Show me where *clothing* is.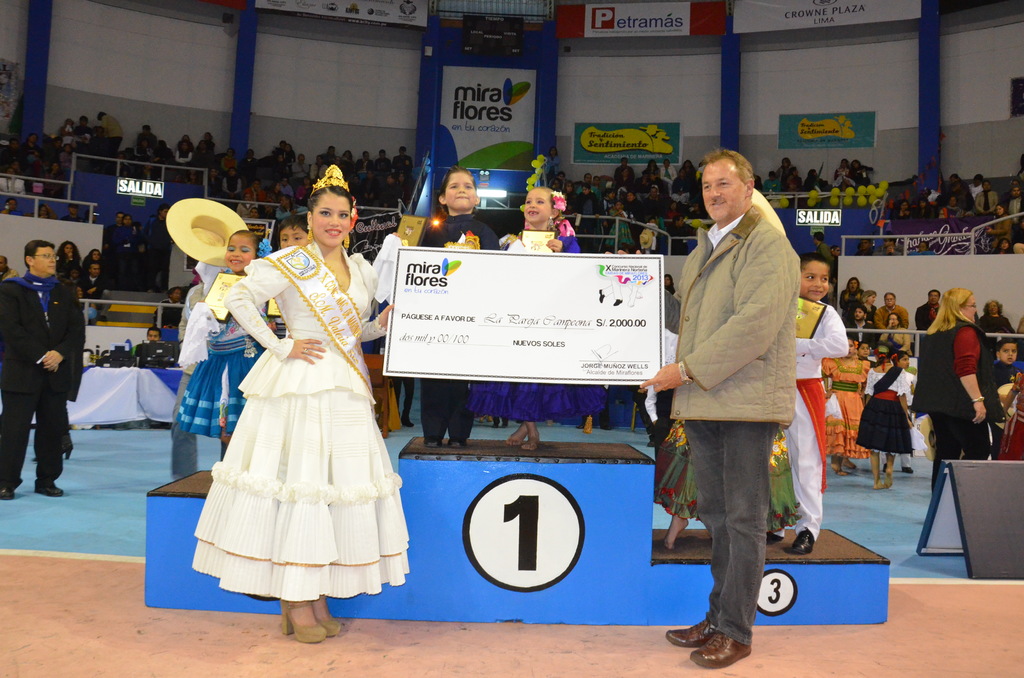
*clothing* is at 500:230:582:424.
